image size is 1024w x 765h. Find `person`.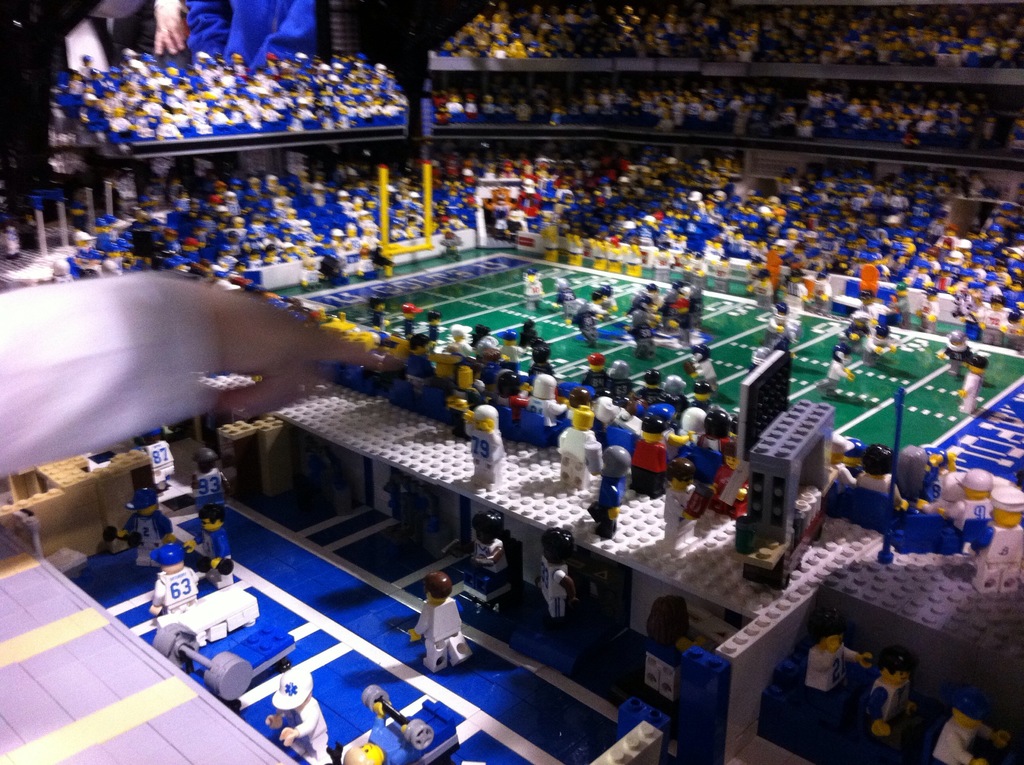
<bbox>0, 271, 377, 490</bbox>.
